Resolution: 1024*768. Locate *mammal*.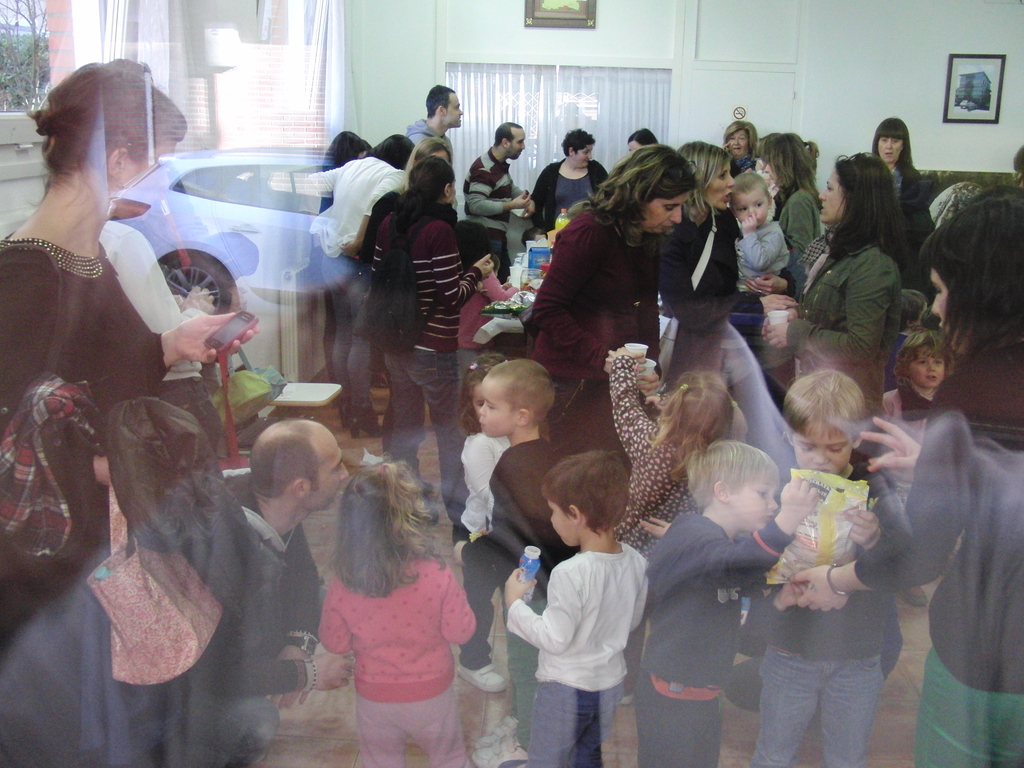
(454, 216, 522, 369).
